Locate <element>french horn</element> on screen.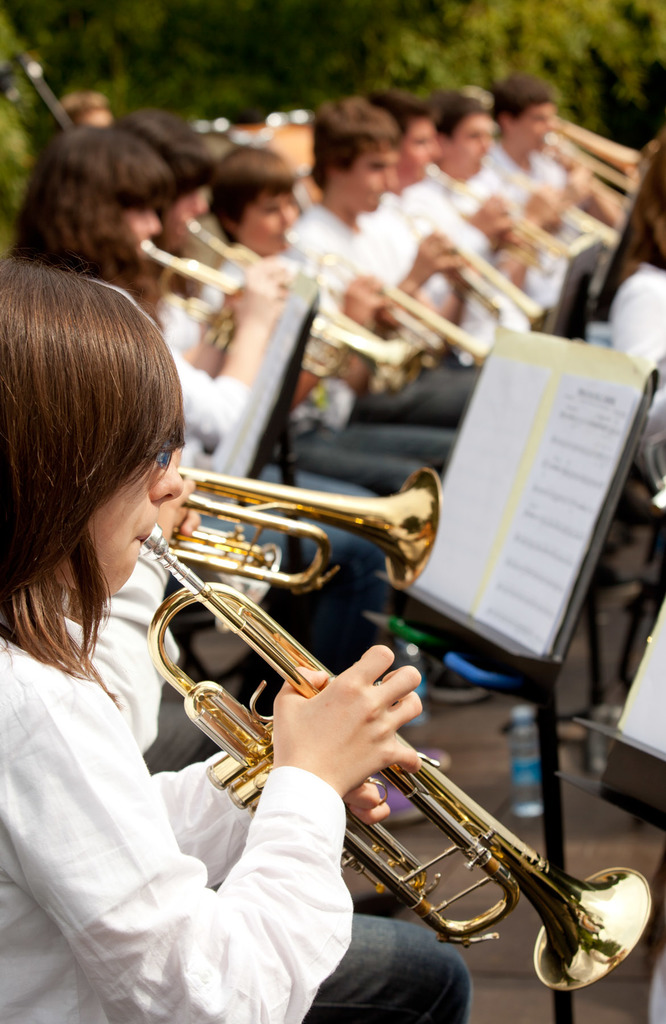
On screen at <bbox>143, 456, 443, 599</bbox>.
